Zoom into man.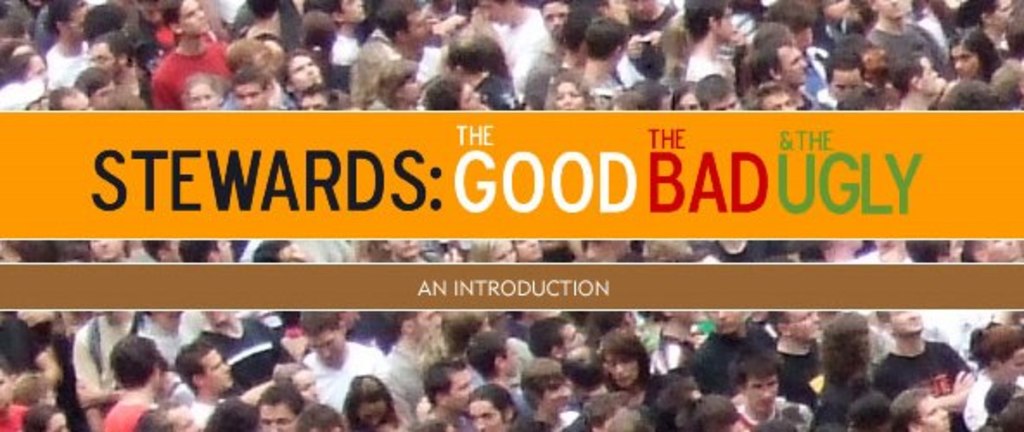
Zoom target: <bbox>469, 0, 559, 102</bbox>.
